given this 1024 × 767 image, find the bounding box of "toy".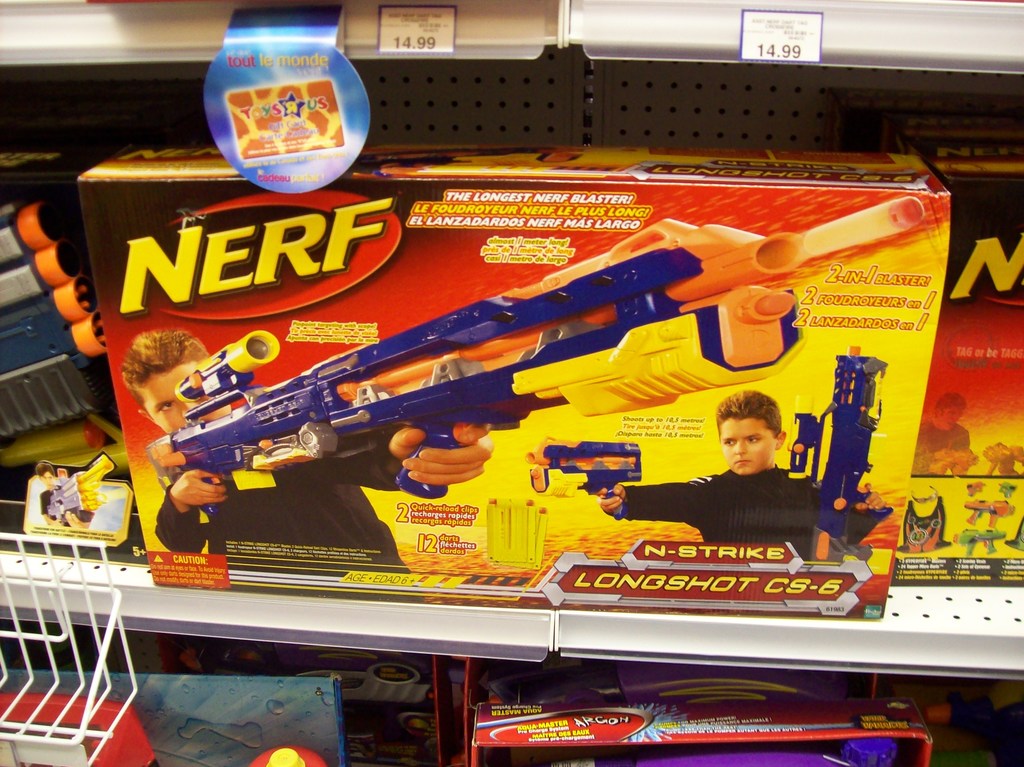
select_region(0, 690, 155, 766).
